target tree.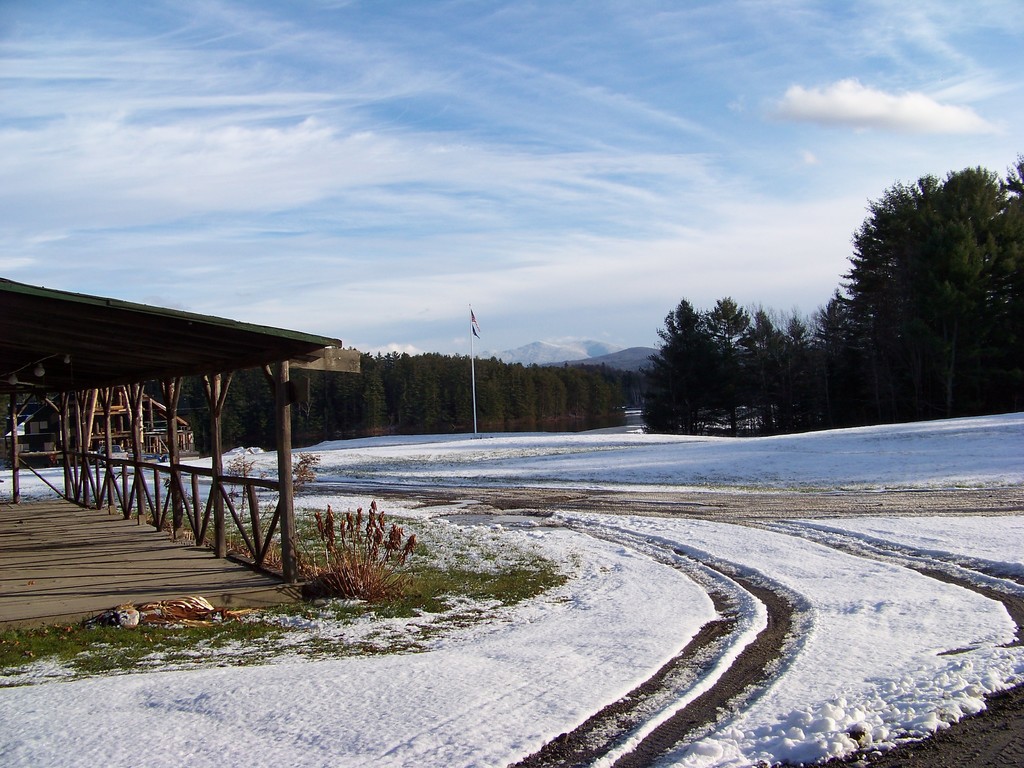
Target region: {"x1": 640, "y1": 296, "x2": 719, "y2": 431}.
